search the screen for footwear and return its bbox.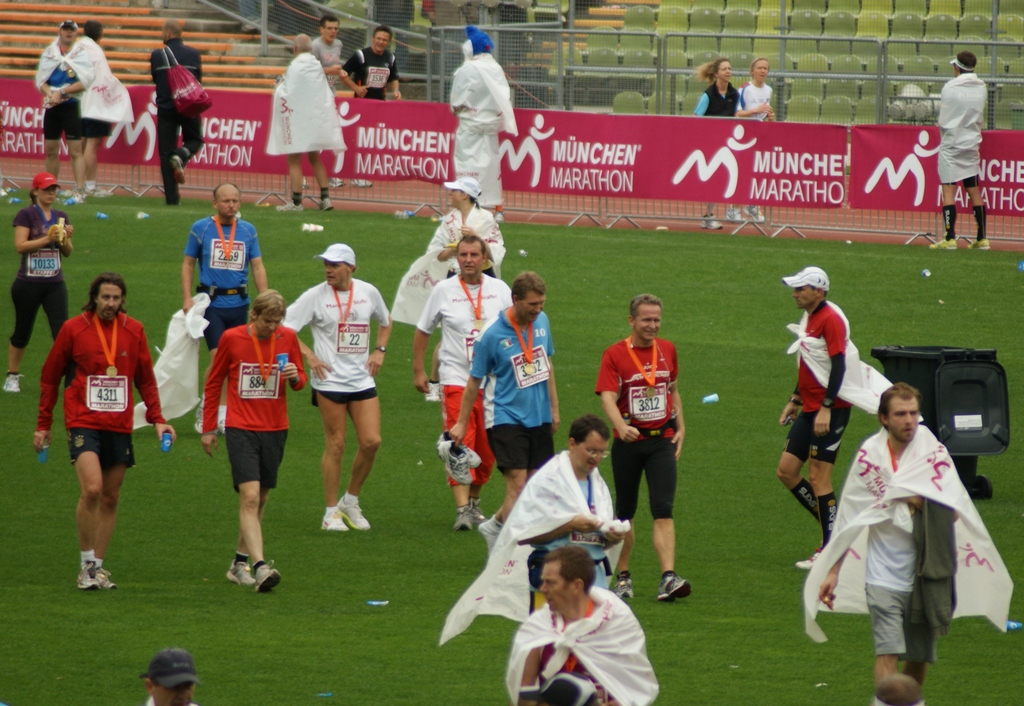
Found: {"left": 168, "top": 155, "right": 185, "bottom": 185}.
